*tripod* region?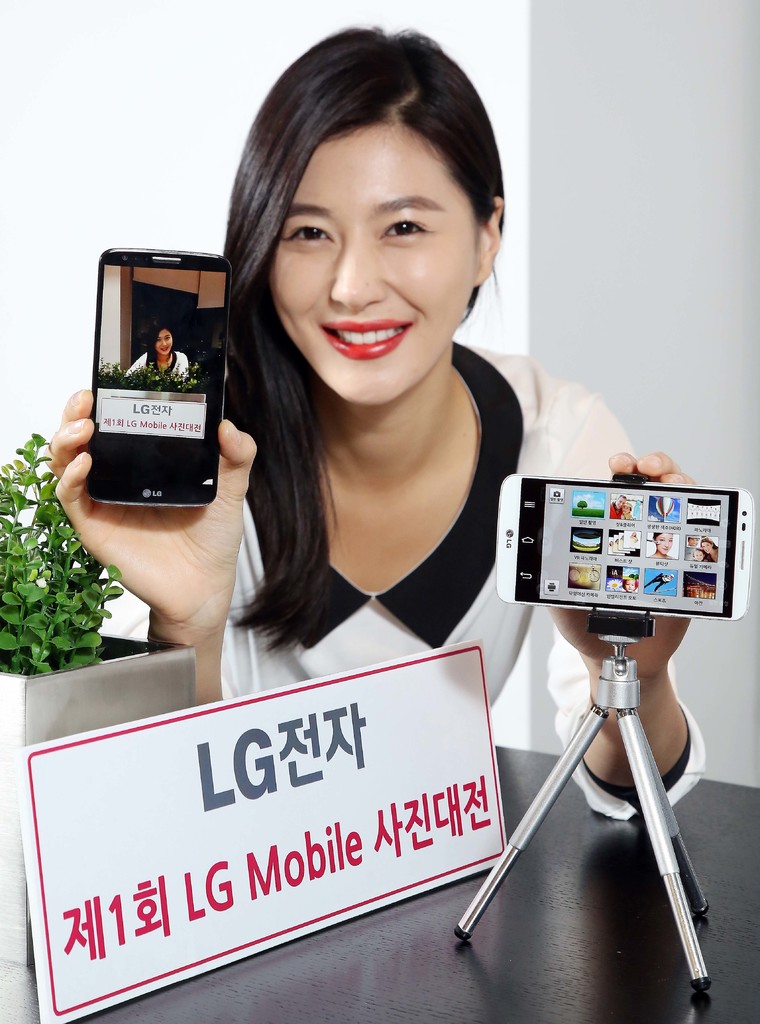
(left=456, top=617, right=715, bottom=993)
